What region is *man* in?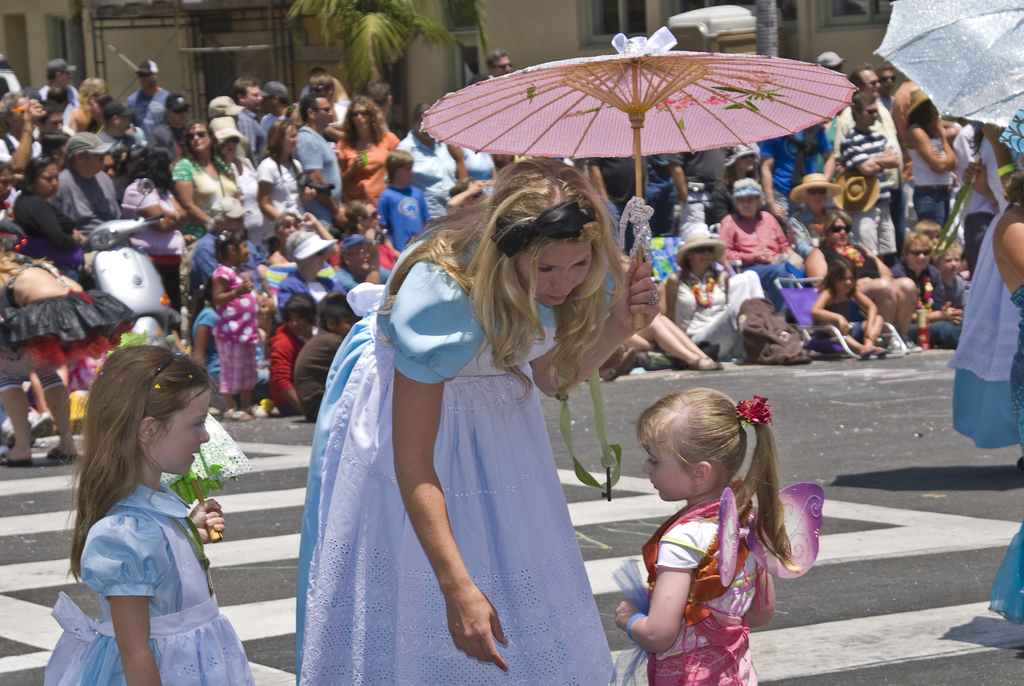
[left=479, top=47, right=524, bottom=83].
